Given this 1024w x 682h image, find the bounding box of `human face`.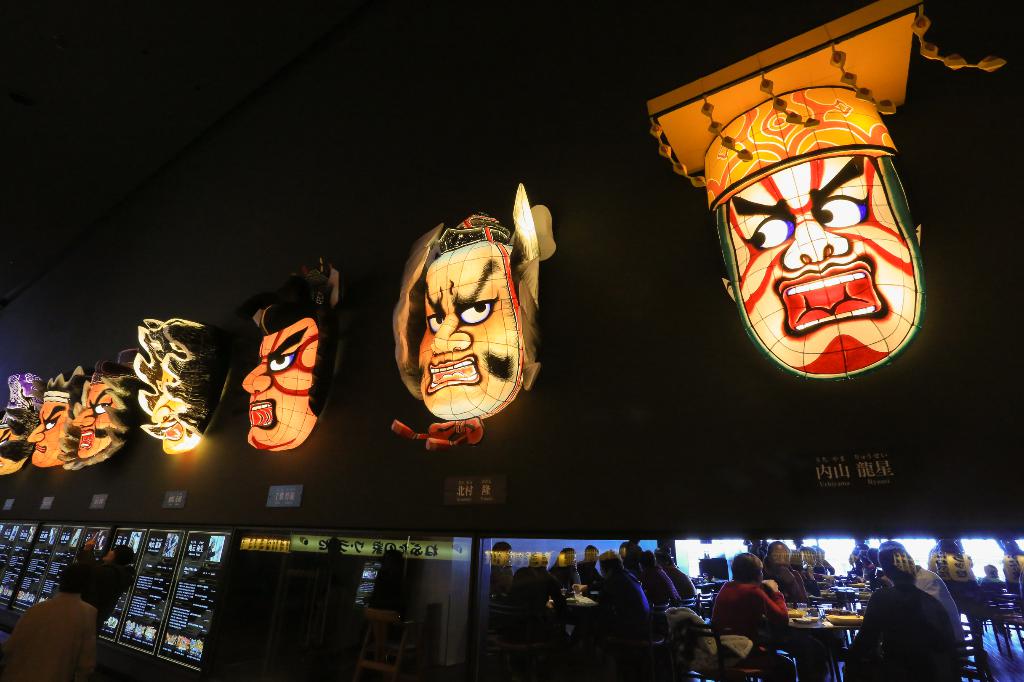
<bbox>243, 309, 316, 452</bbox>.
